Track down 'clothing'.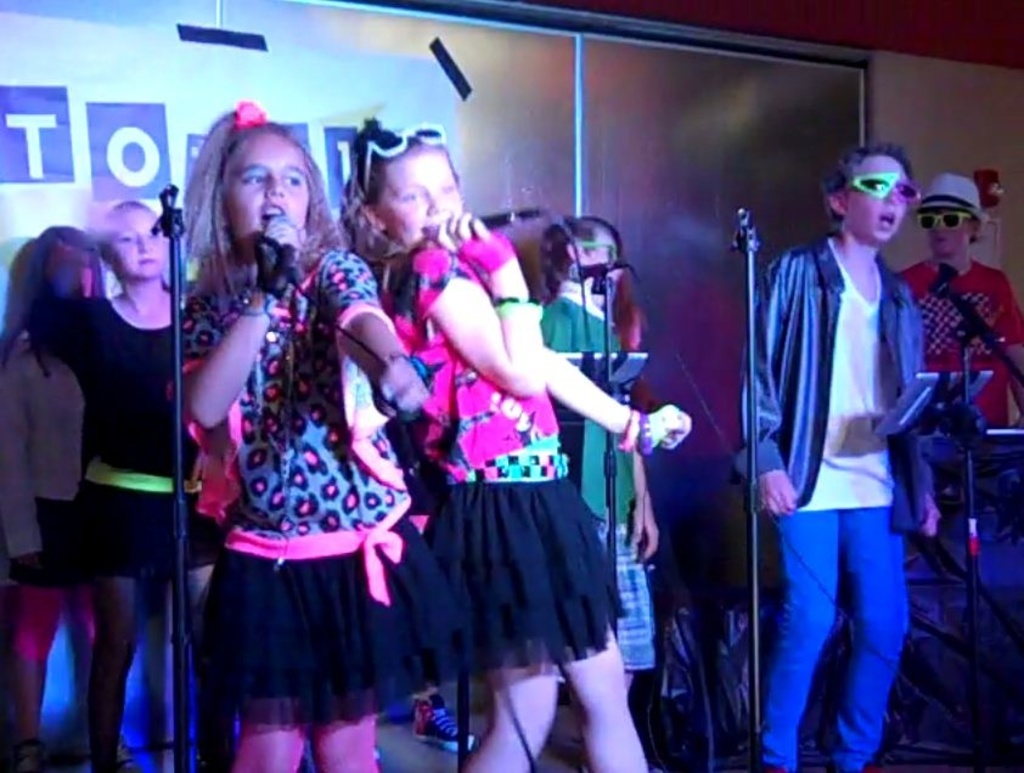
Tracked to 164:241:473:705.
